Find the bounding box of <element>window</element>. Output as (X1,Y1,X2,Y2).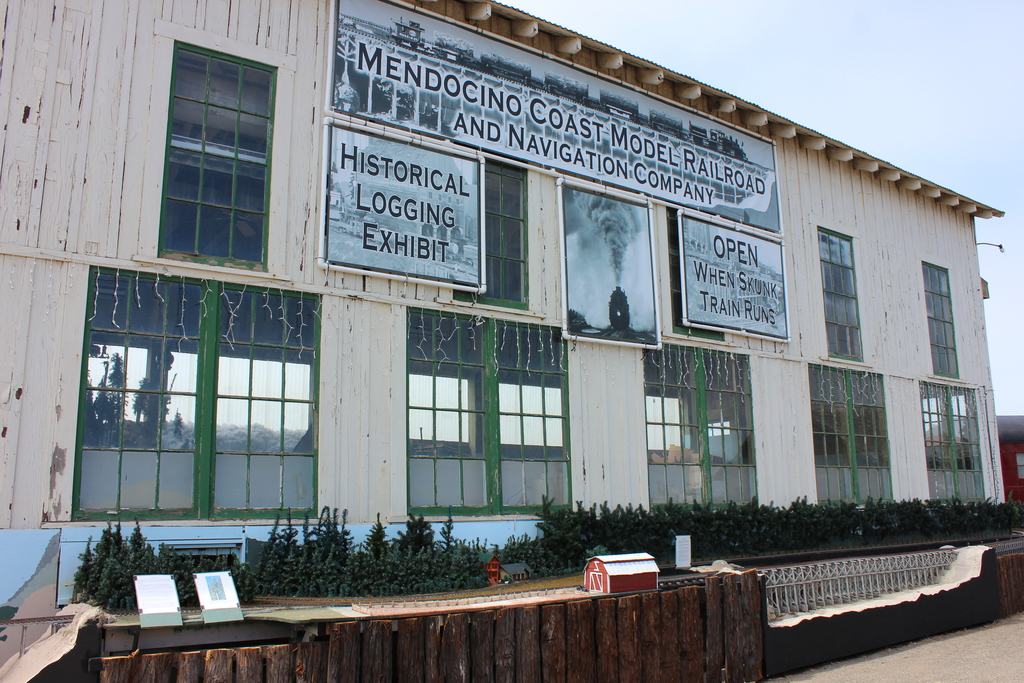
(908,377,986,513).
